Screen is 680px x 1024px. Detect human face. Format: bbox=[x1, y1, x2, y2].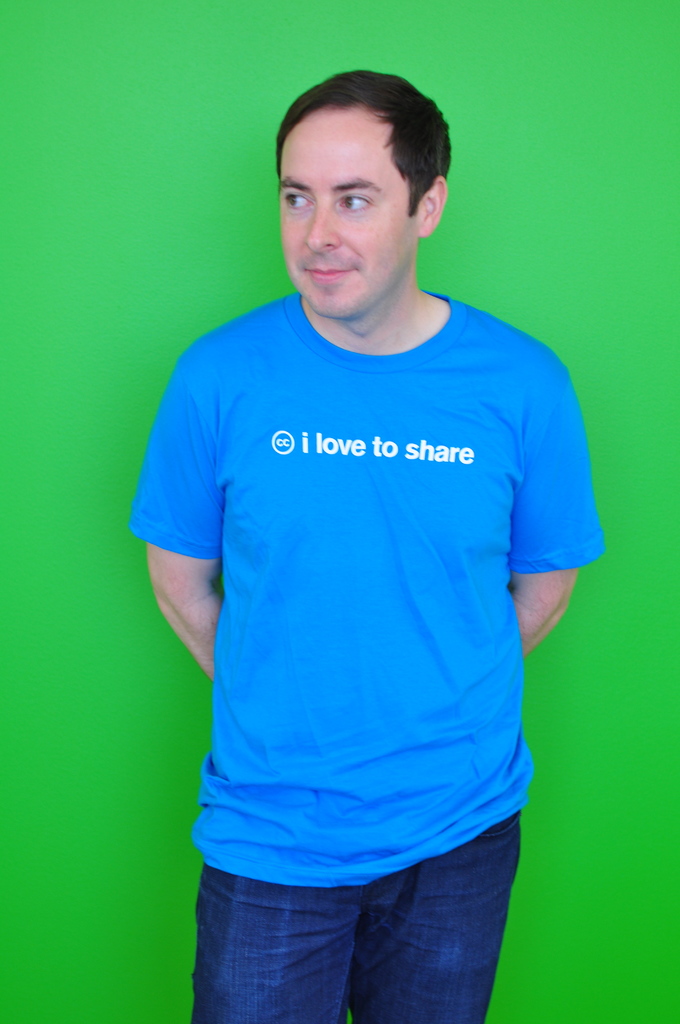
bbox=[278, 108, 416, 316].
